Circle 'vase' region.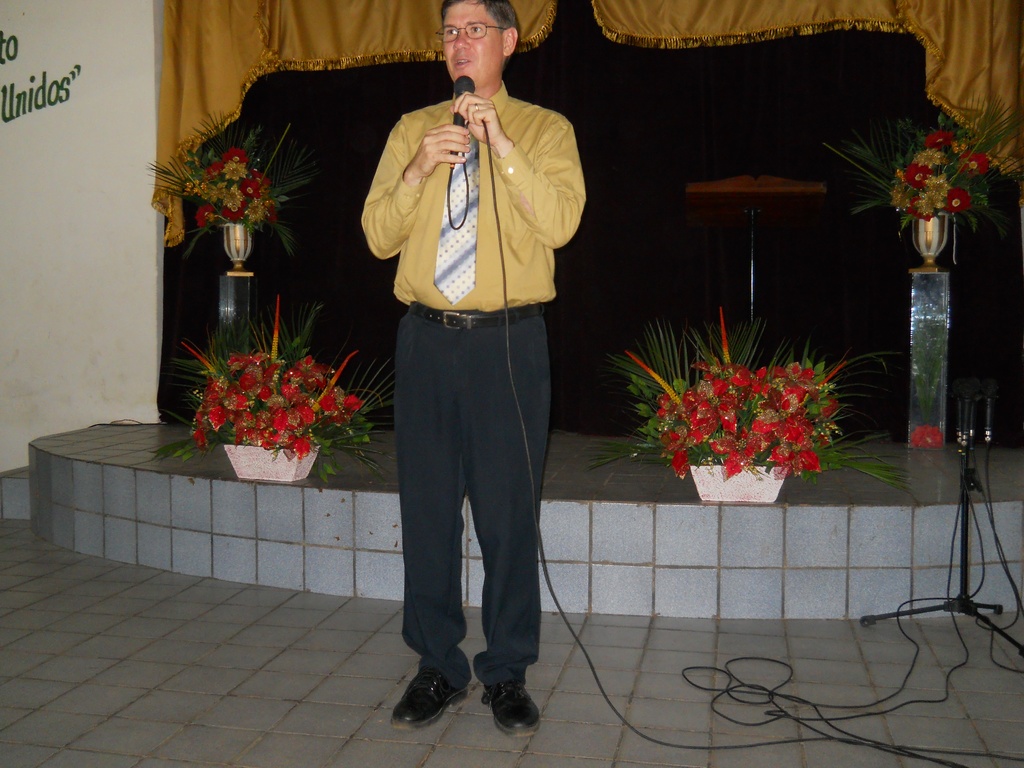
Region: pyautogui.locateOnScreen(913, 211, 948, 266).
